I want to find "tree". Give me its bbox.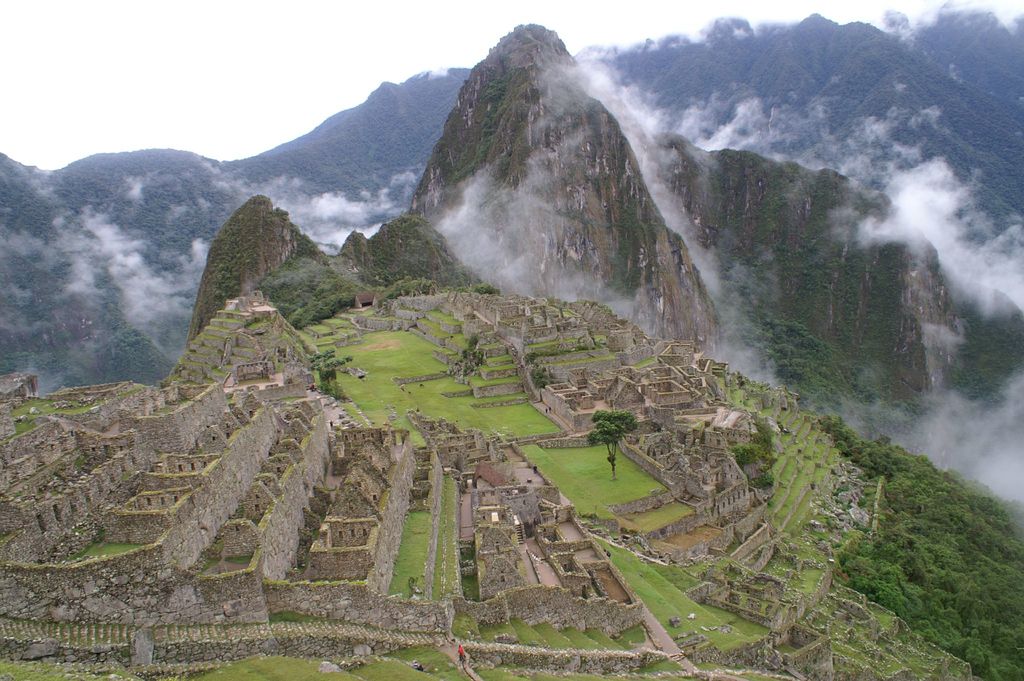
{"x1": 474, "y1": 280, "x2": 497, "y2": 295}.
